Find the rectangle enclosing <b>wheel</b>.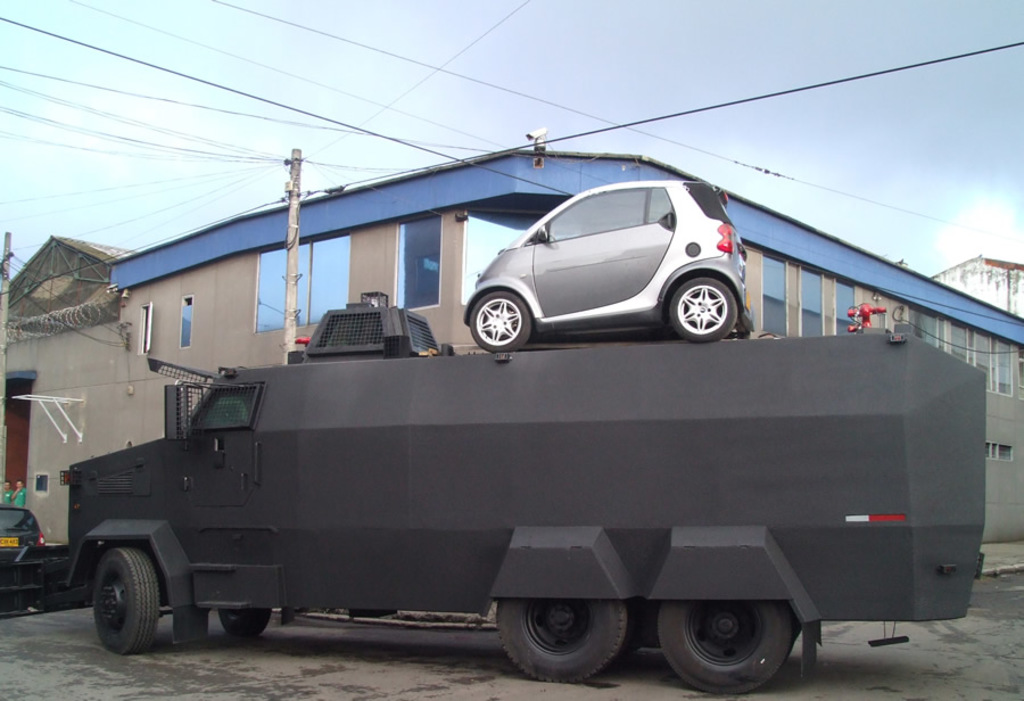
bbox=(218, 599, 275, 640).
